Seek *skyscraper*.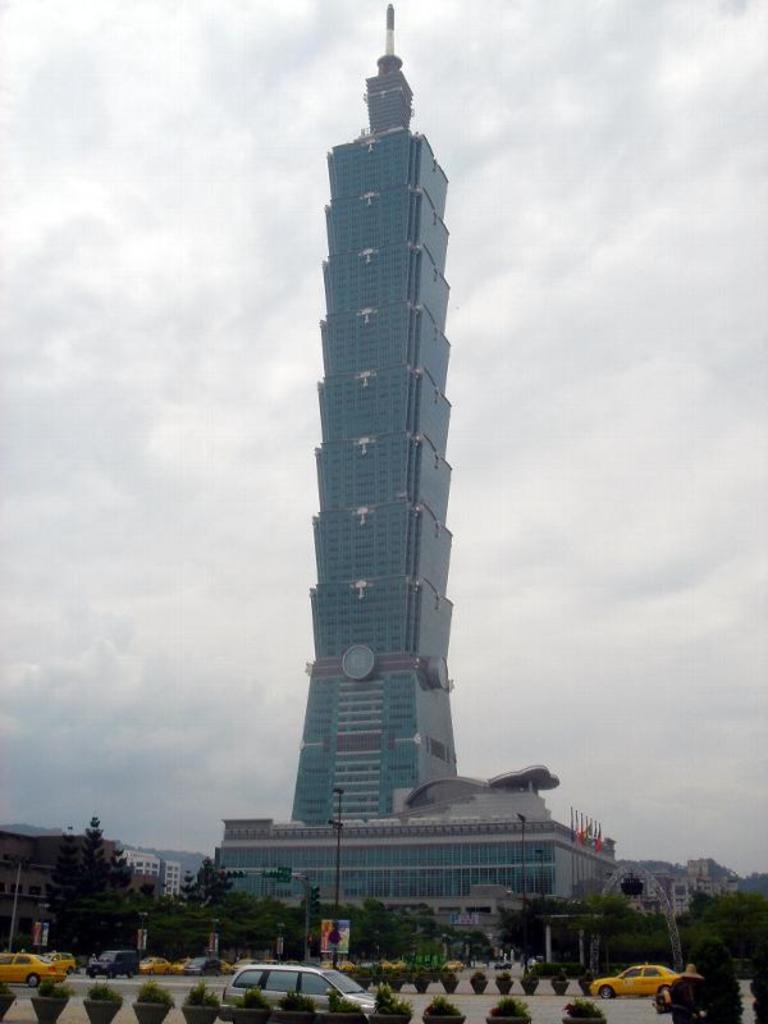
region(211, 0, 623, 938).
